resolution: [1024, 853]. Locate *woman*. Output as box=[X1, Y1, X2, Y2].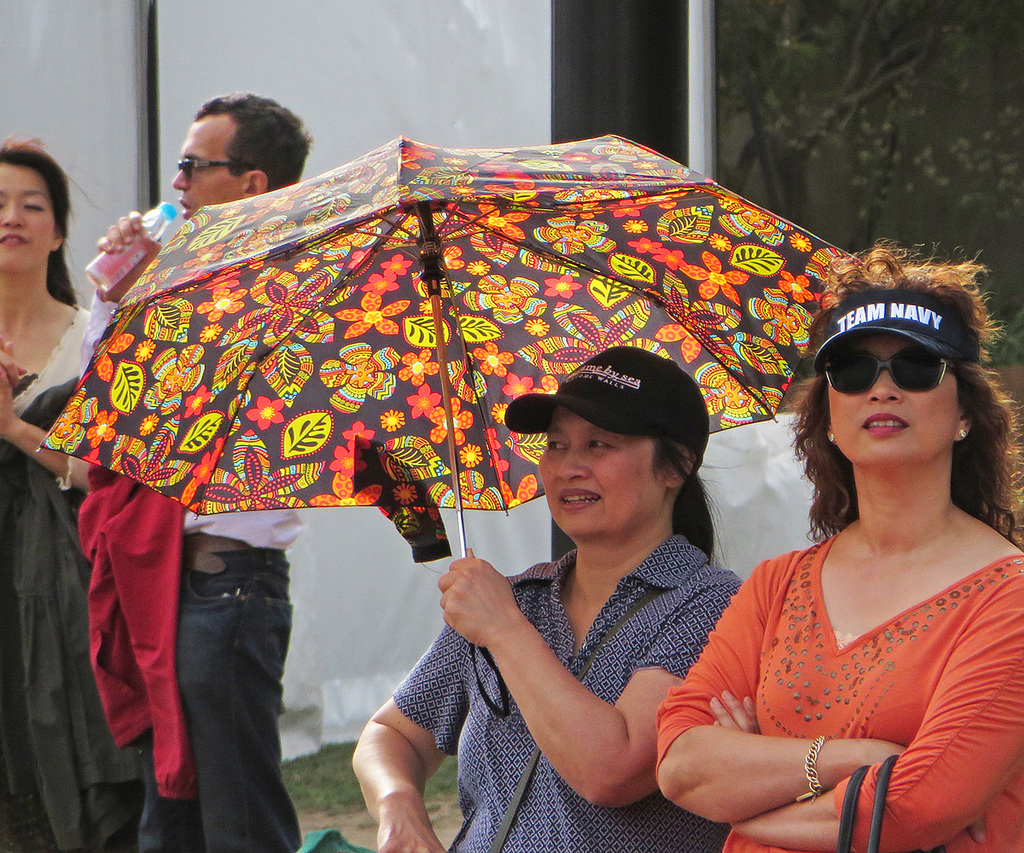
box=[660, 242, 1023, 852].
